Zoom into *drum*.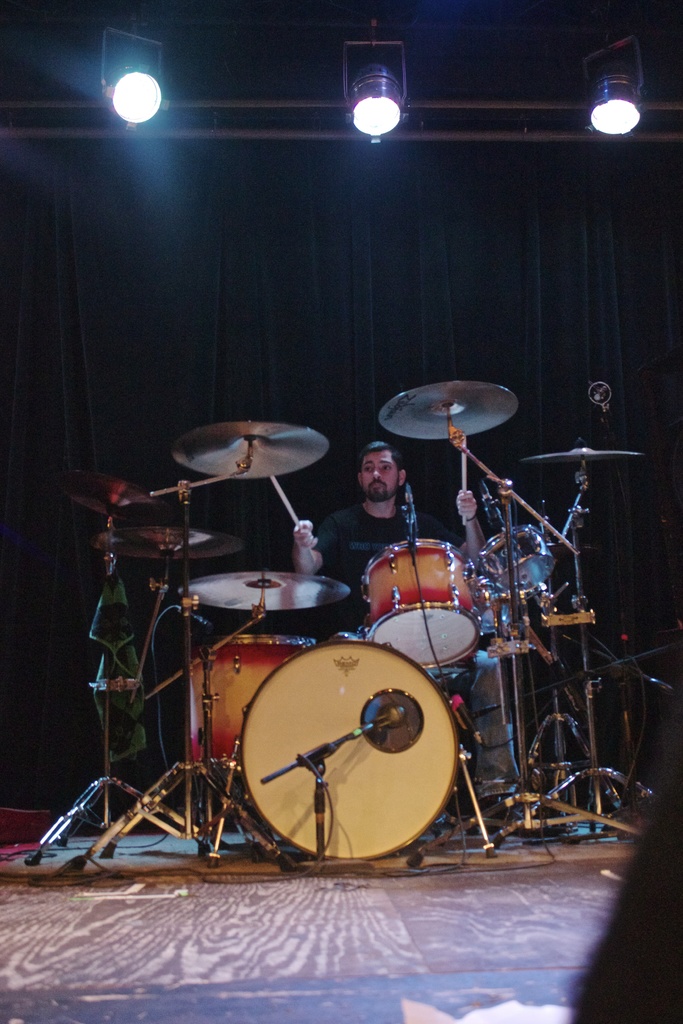
Zoom target: [left=362, top=540, right=482, bottom=672].
